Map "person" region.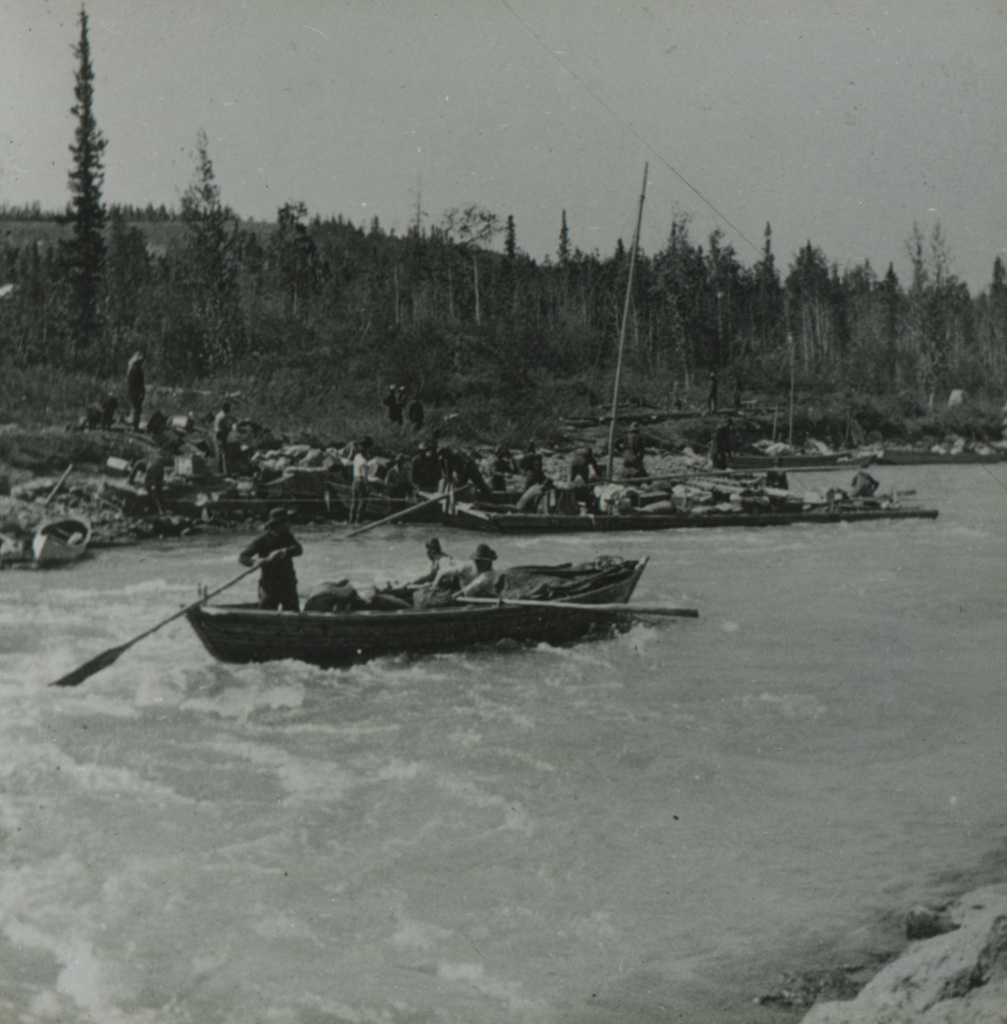
Mapped to x1=396 y1=532 x2=458 y2=611.
